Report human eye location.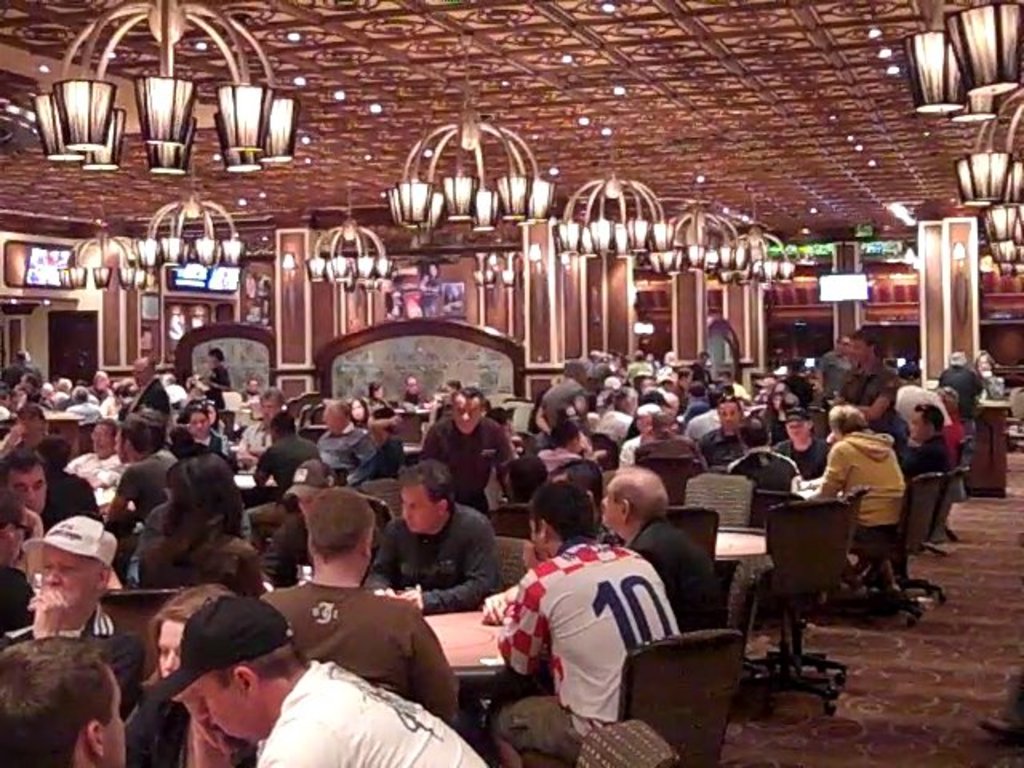
Report: select_region(157, 646, 165, 661).
